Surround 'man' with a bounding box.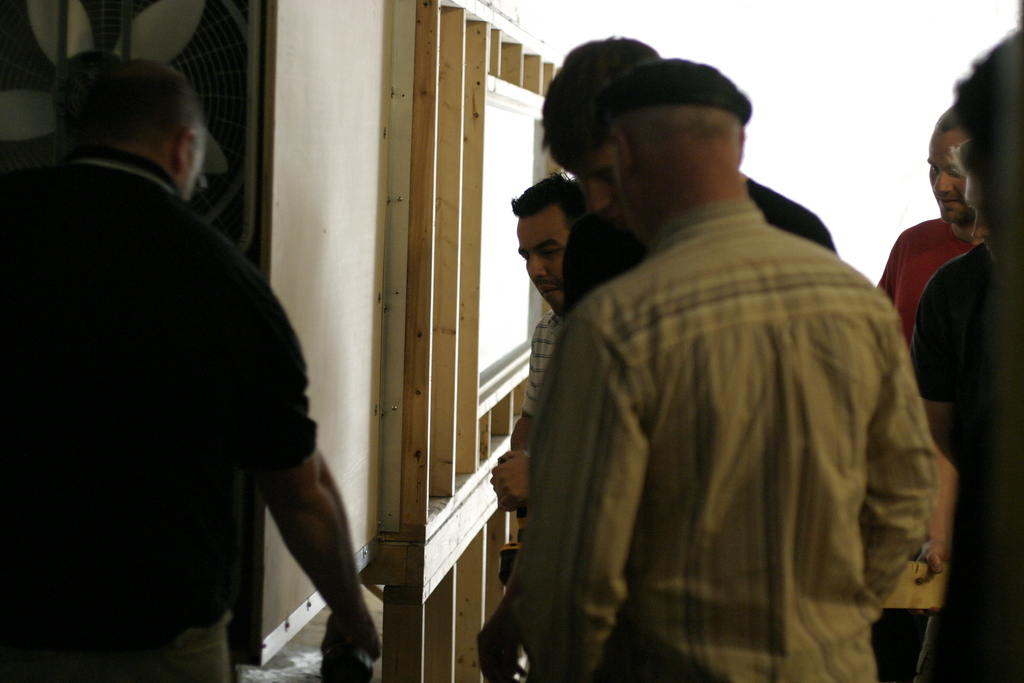
region(470, 35, 838, 682).
